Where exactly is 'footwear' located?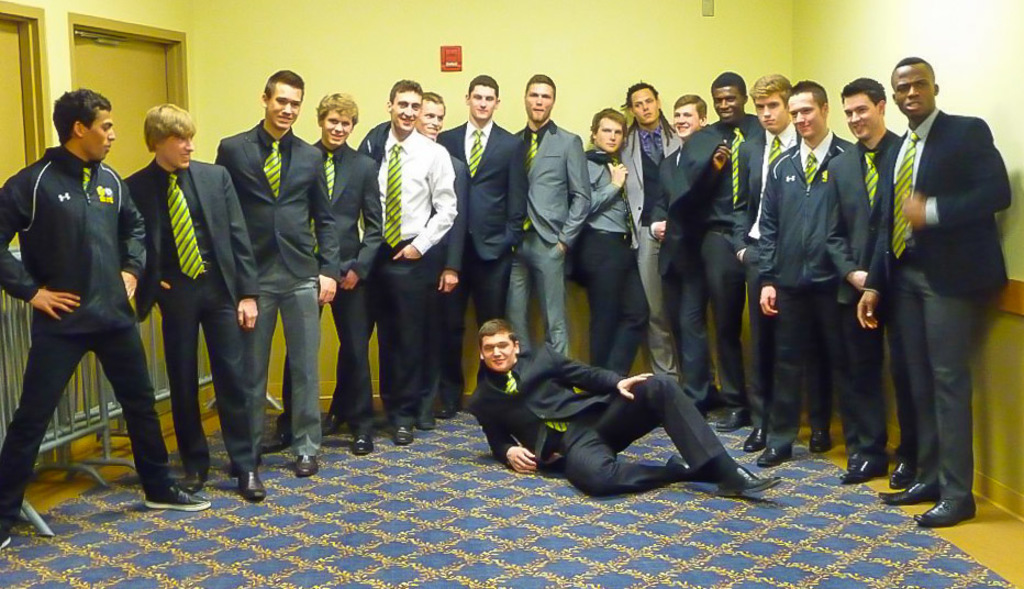
Its bounding box is locate(355, 434, 374, 455).
